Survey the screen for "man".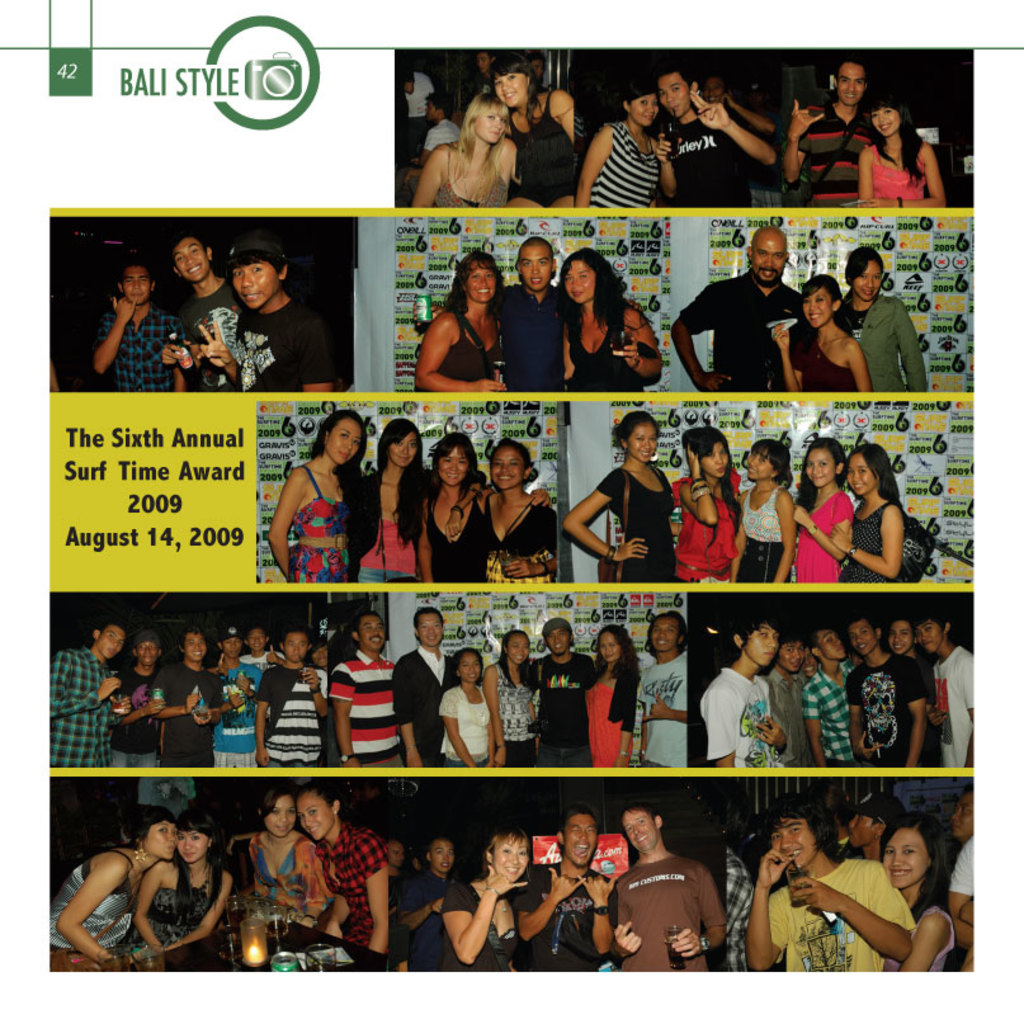
Survey found: Rect(469, 48, 494, 91).
